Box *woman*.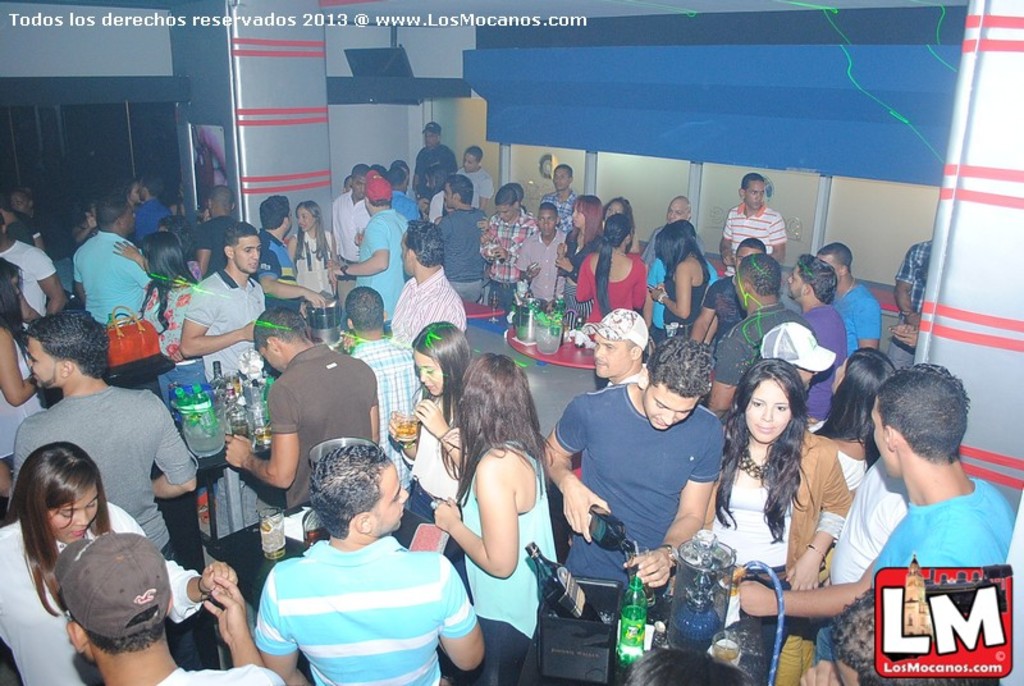
<region>422, 353, 559, 669</region>.
